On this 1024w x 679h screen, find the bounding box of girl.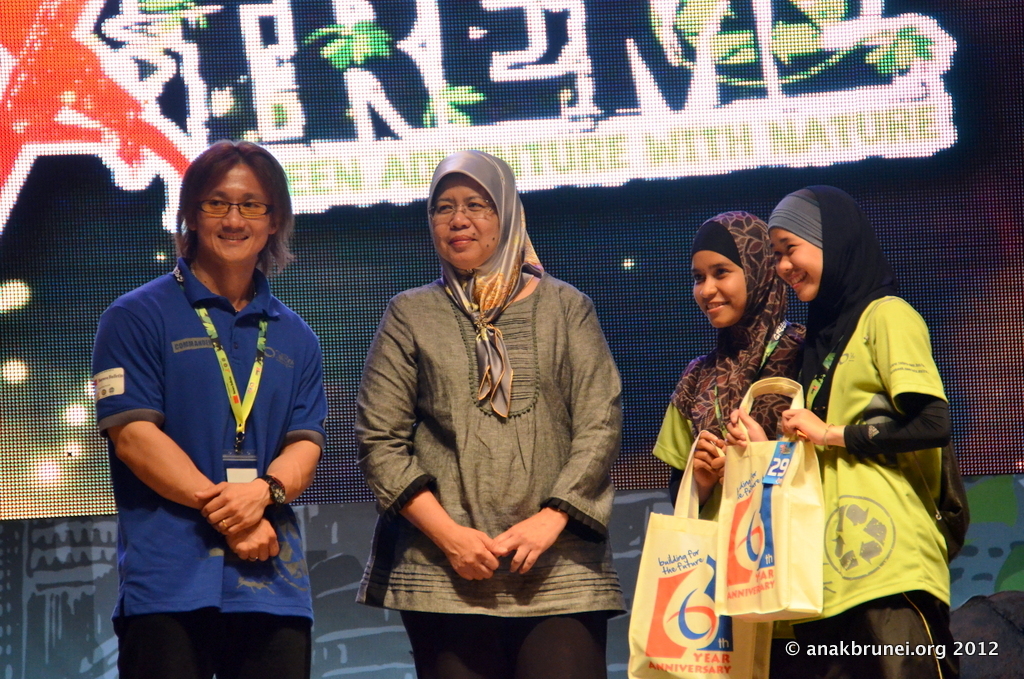
Bounding box: [729,186,959,674].
